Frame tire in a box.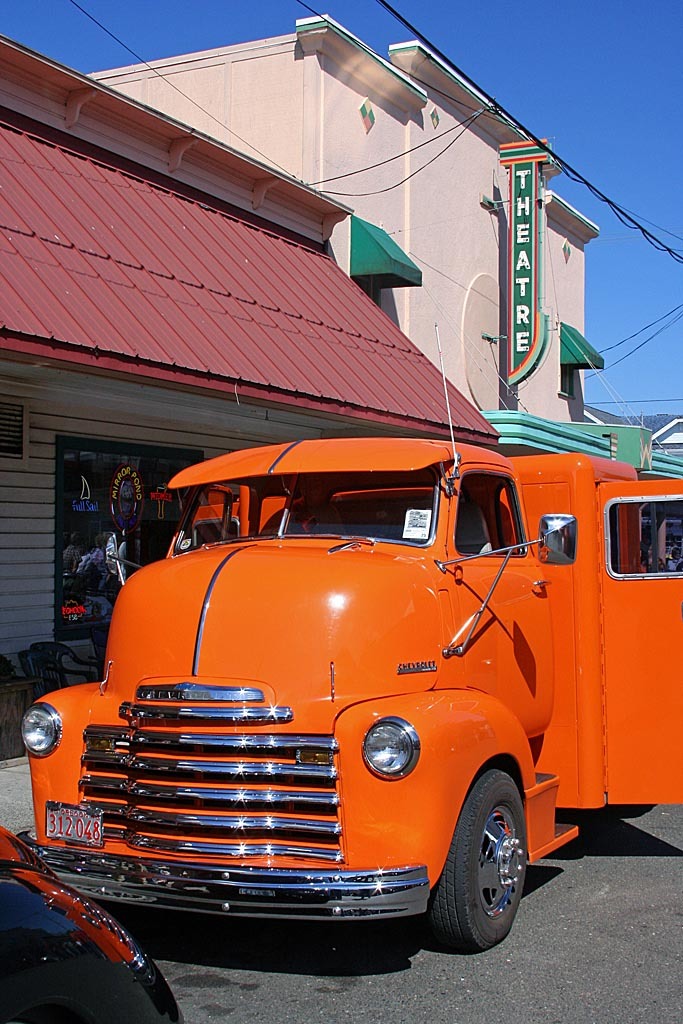
detection(427, 760, 529, 956).
